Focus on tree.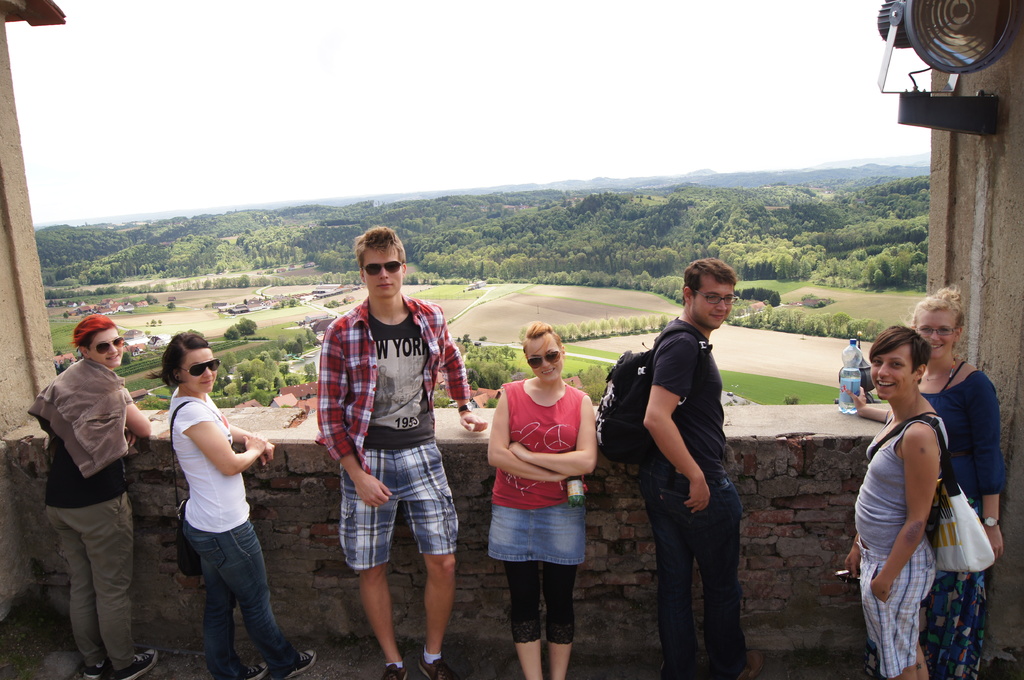
Focused at [771, 307, 805, 332].
